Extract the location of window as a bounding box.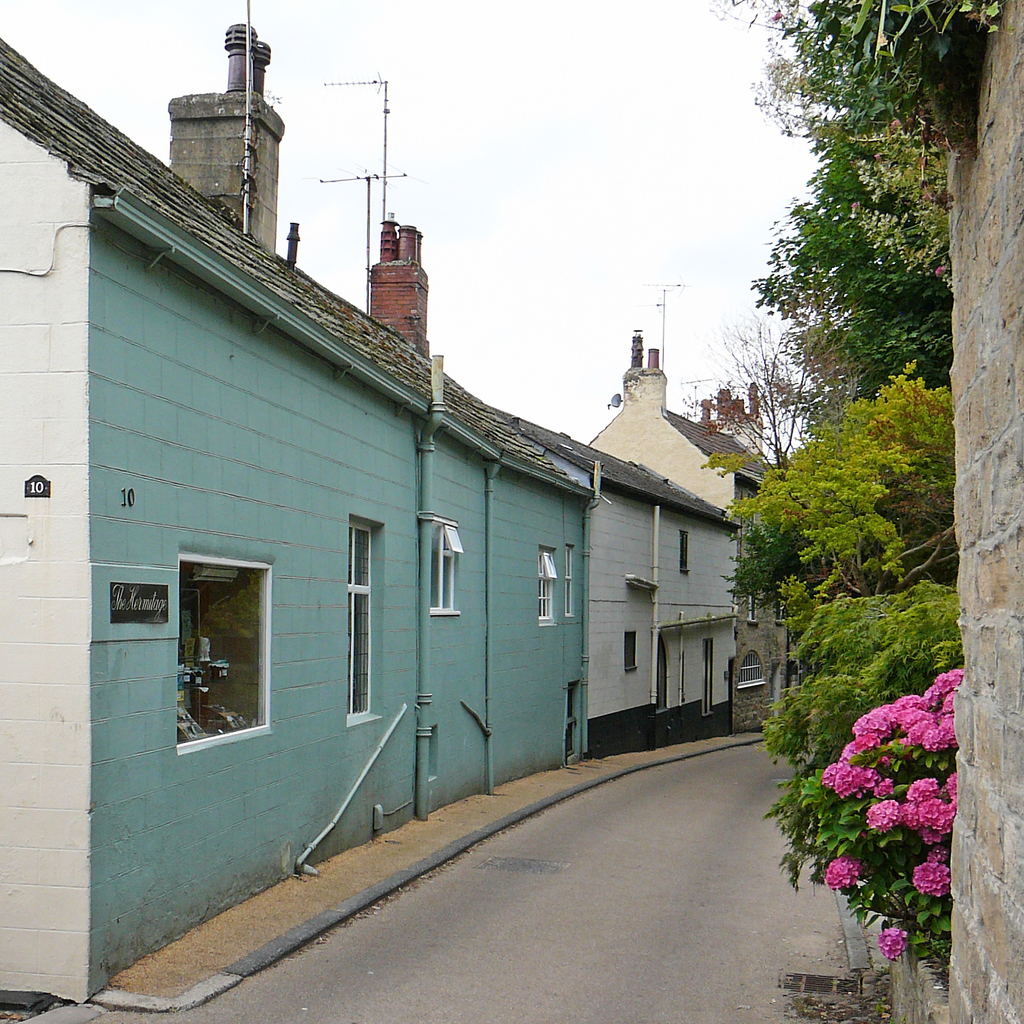
(left=561, top=545, right=577, bottom=617).
